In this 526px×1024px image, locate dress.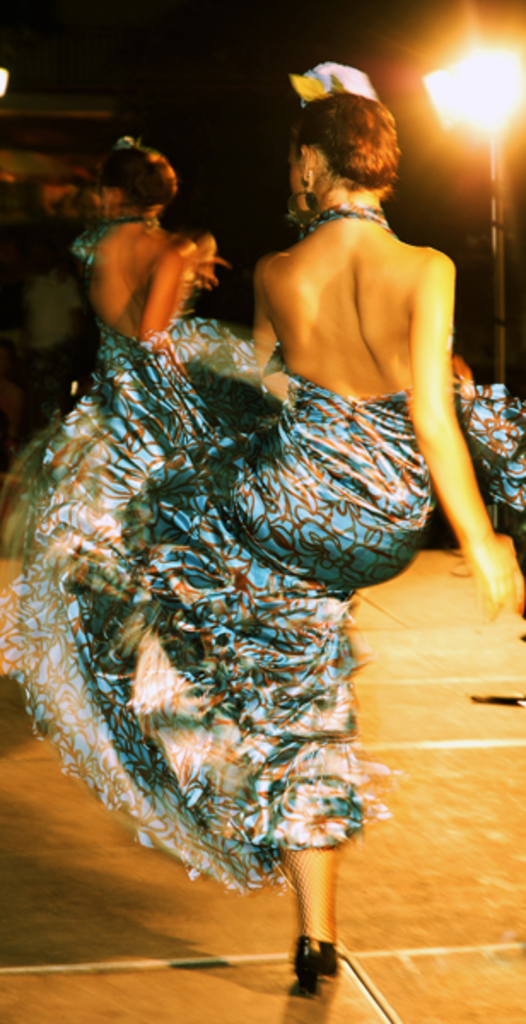
Bounding box: x1=0 y1=200 x2=524 y2=899.
